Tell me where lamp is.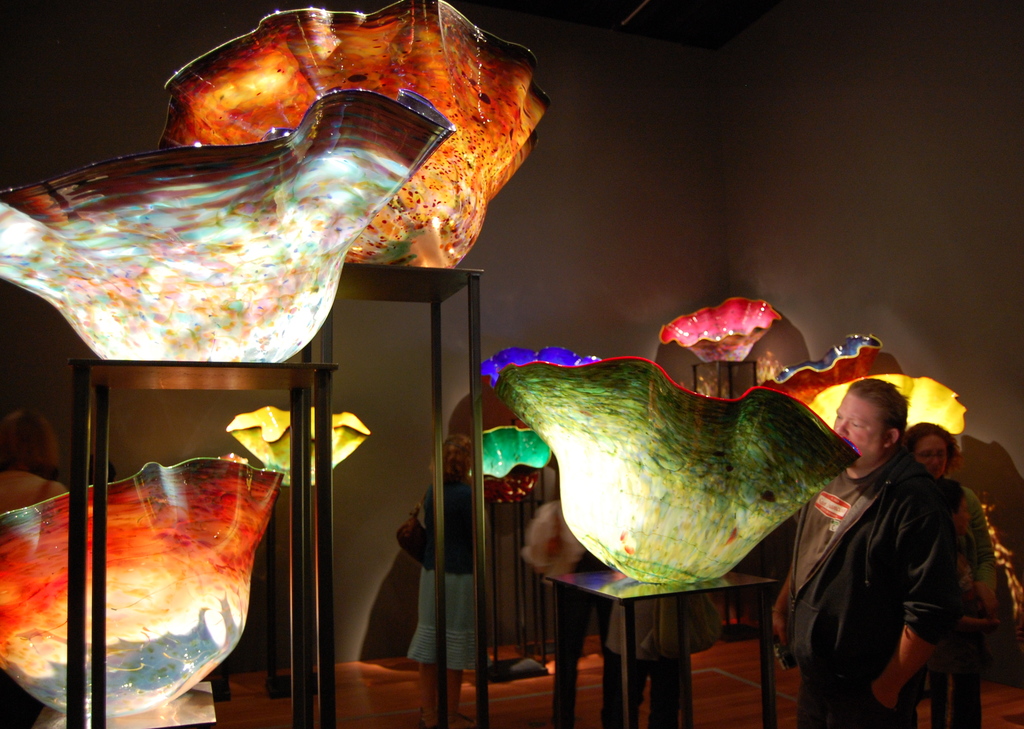
lamp is at x1=659 y1=295 x2=782 y2=645.
